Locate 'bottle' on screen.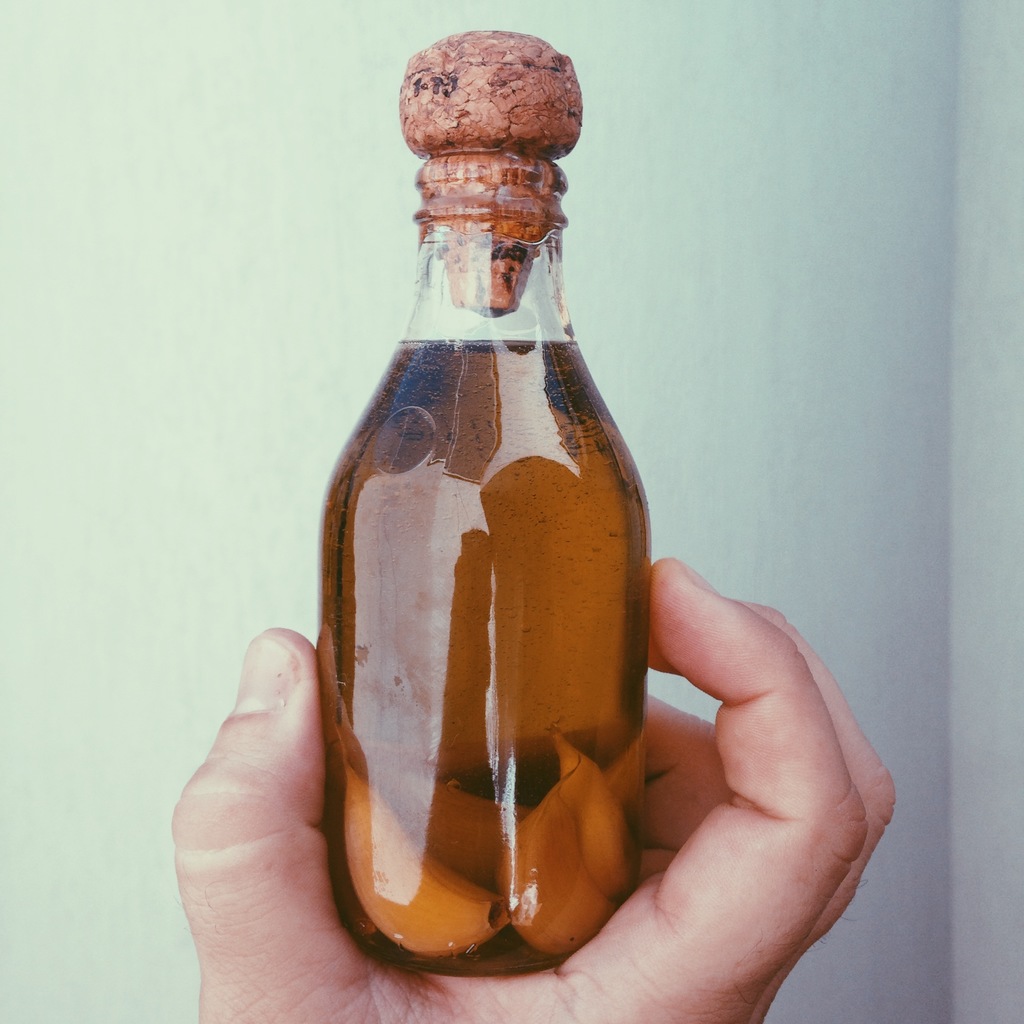
On screen at (left=270, top=9, right=702, bottom=993).
